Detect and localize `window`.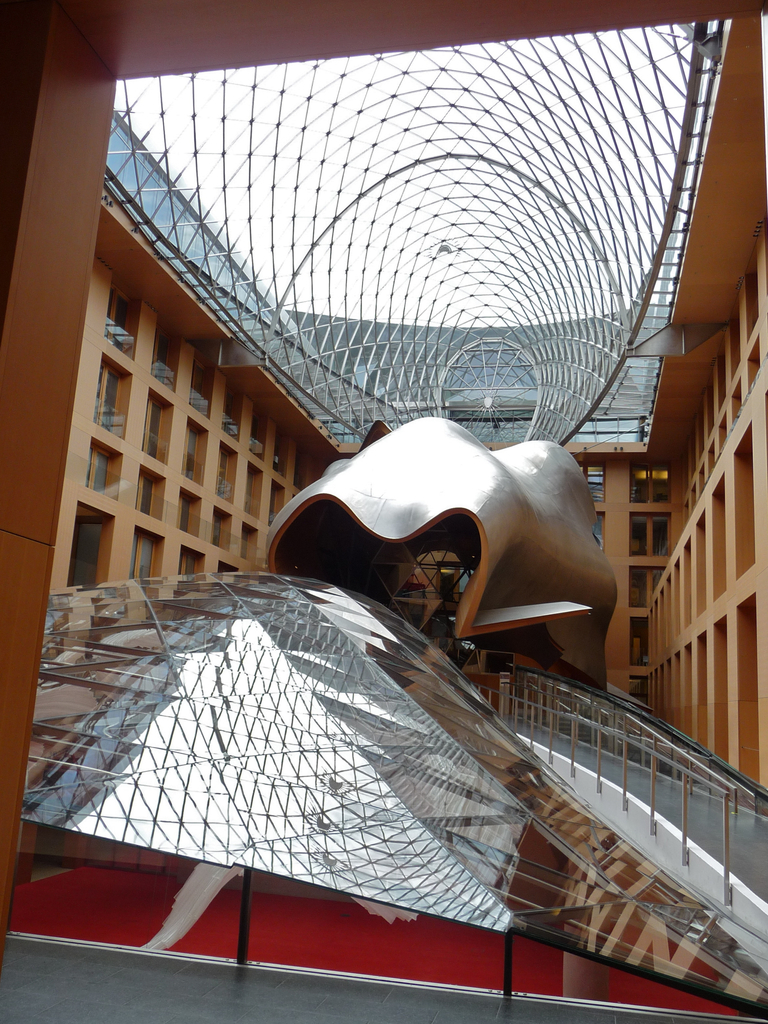
Localized at 591 467 615 500.
